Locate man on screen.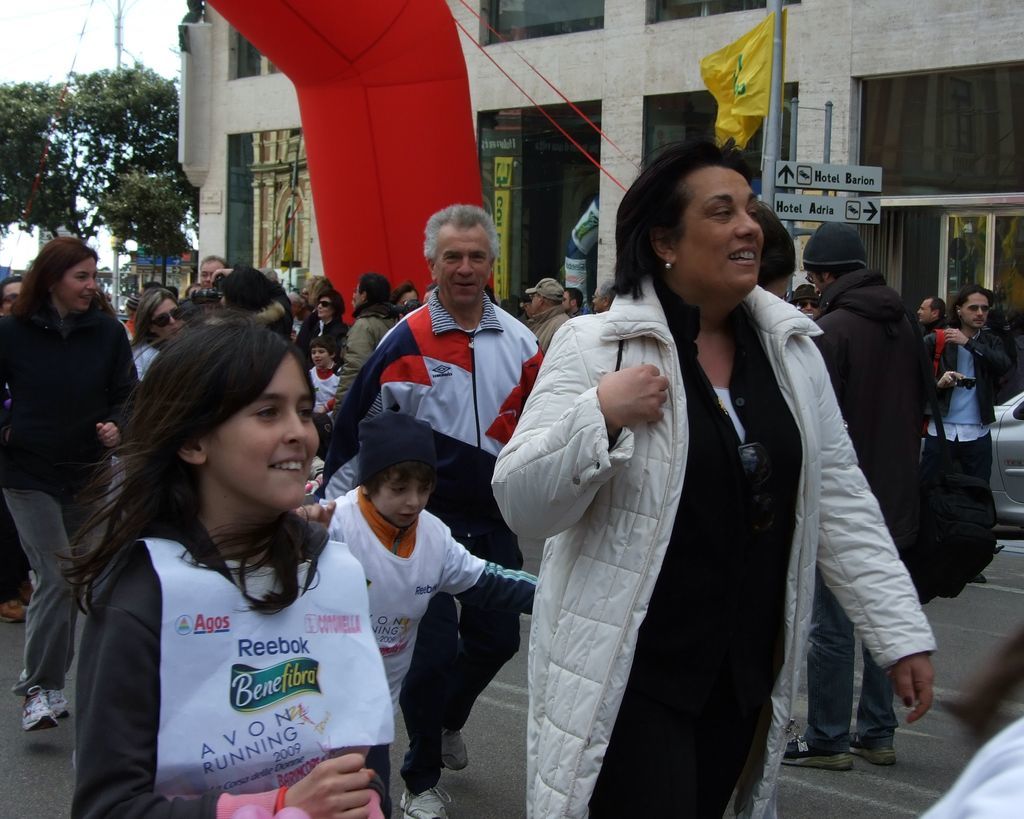
On screen at BBox(778, 218, 927, 773).
